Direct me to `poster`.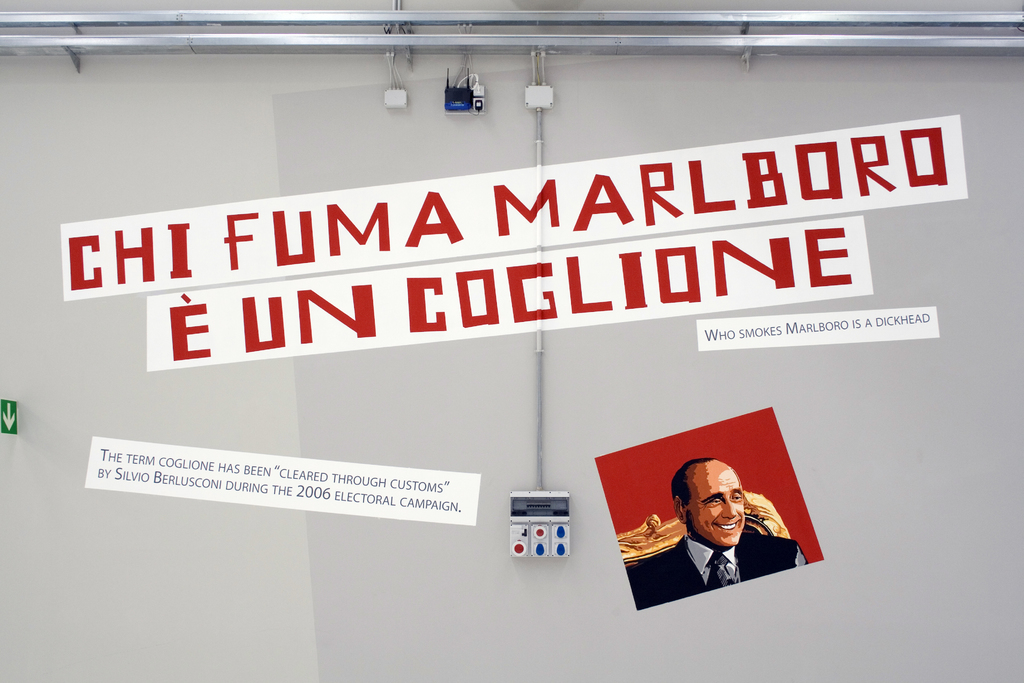
Direction: <region>60, 112, 970, 292</region>.
